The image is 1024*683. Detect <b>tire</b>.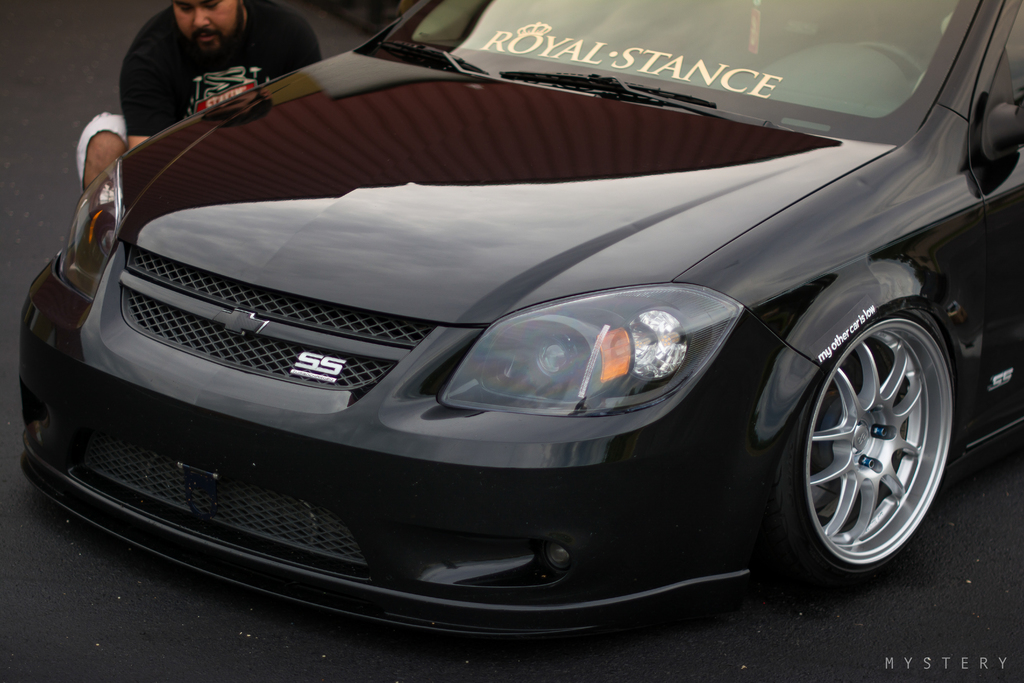
Detection: bbox=(778, 293, 960, 595).
